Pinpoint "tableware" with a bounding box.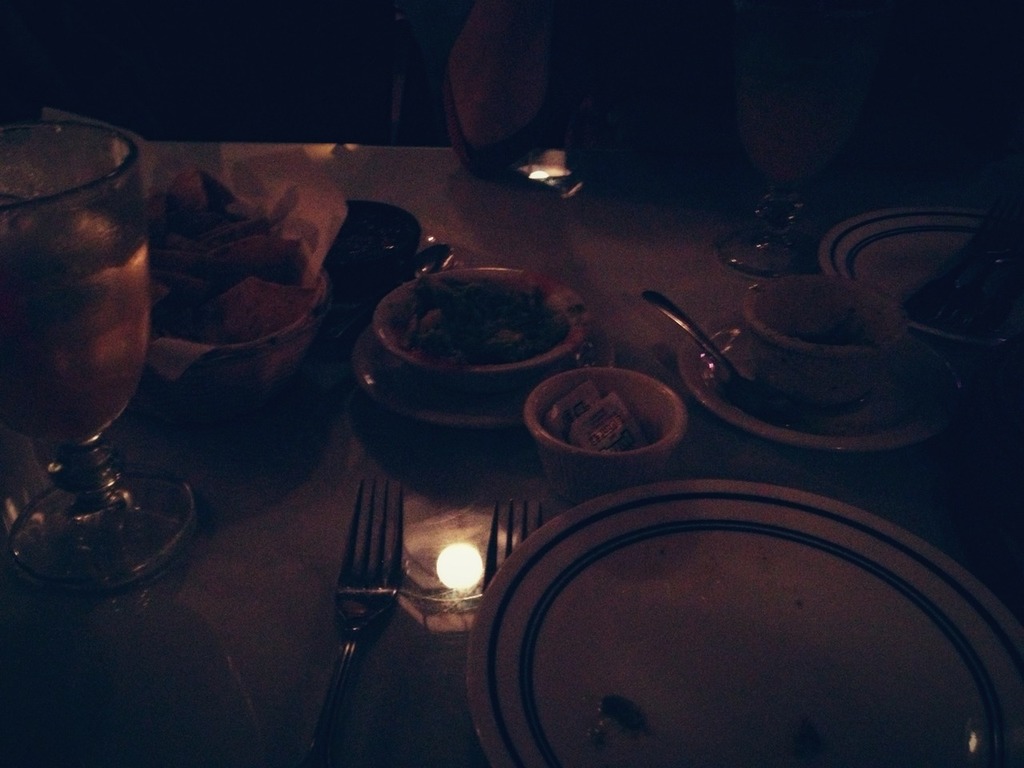
<region>475, 498, 543, 595</region>.
